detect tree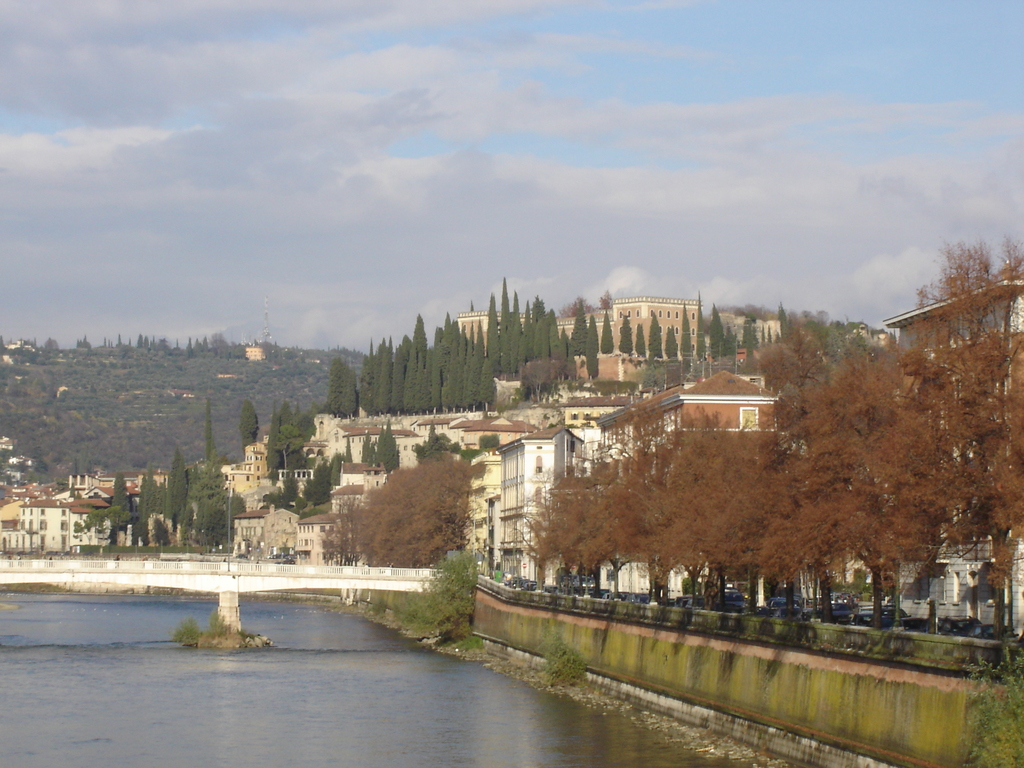
[x1=518, y1=465, x2=588, y2=597]
